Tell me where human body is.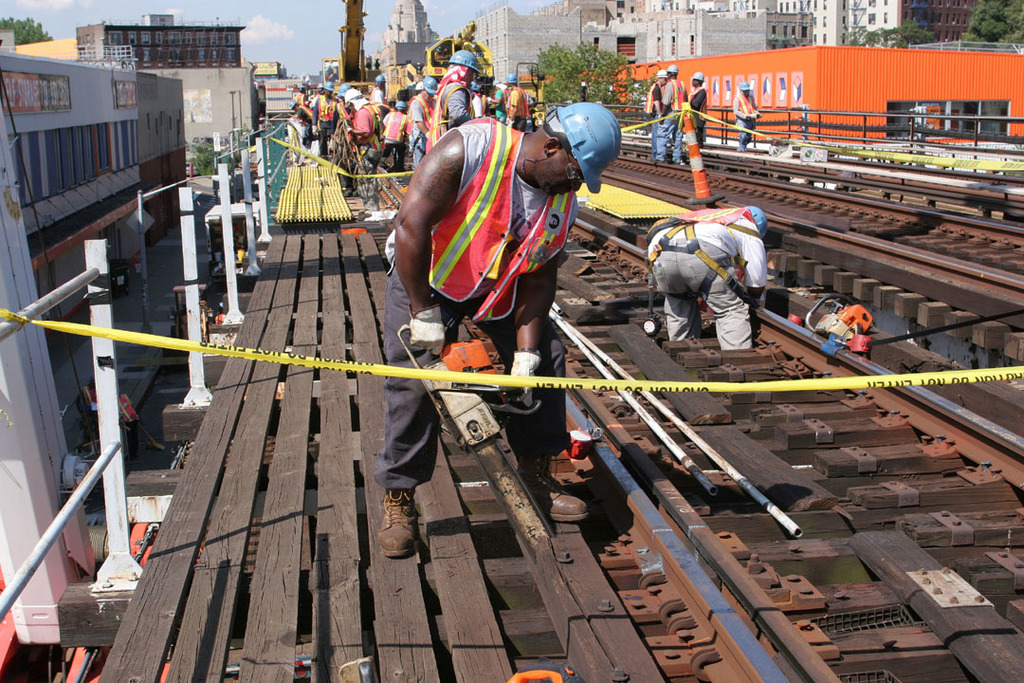
human body is at <box>659,60,686,157</box>.
